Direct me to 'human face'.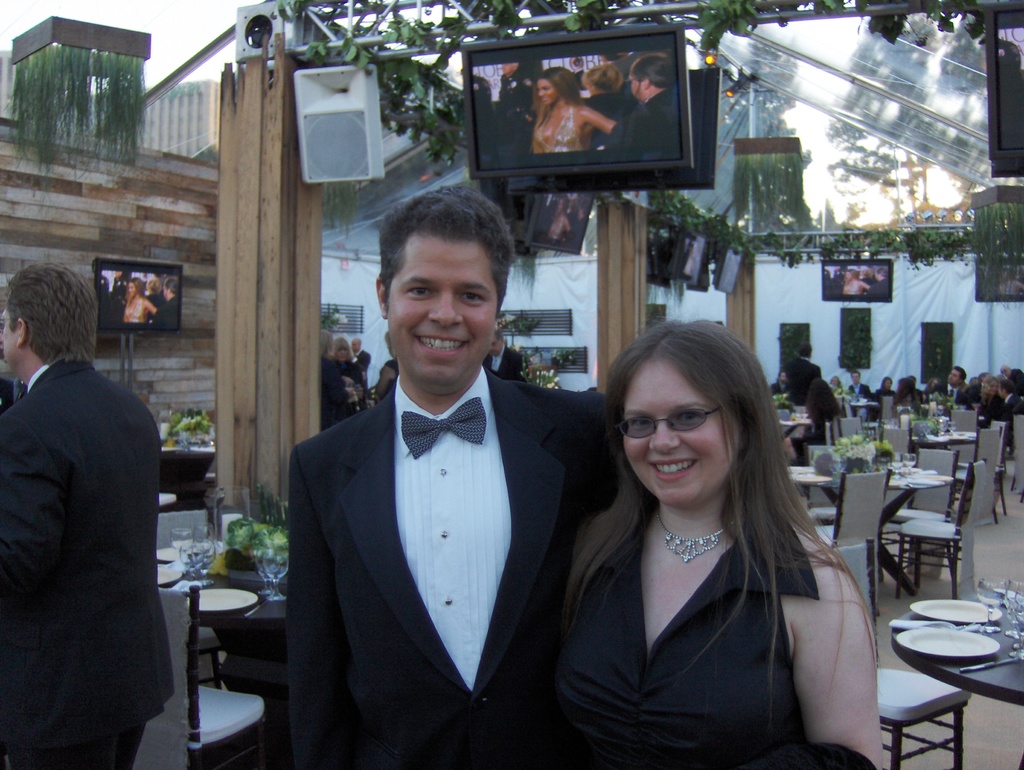
Direction: [990,377,1002,401].
